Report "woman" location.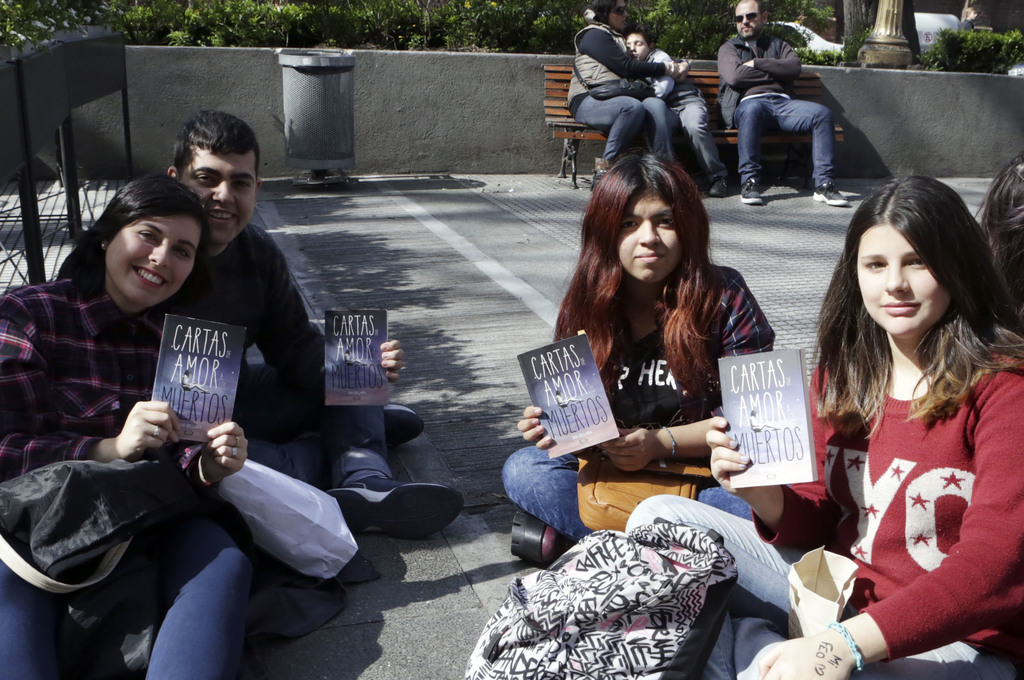
Report: Rect(0, 178, 258, 679).
